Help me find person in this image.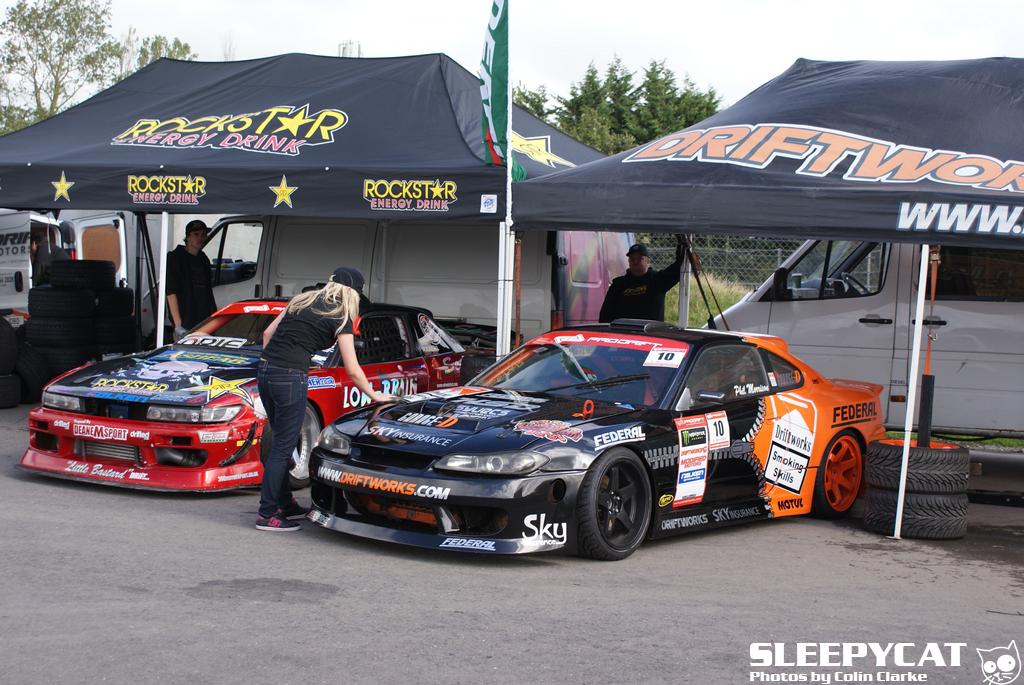
Found it: Rect(595, 243, 679, 327).
